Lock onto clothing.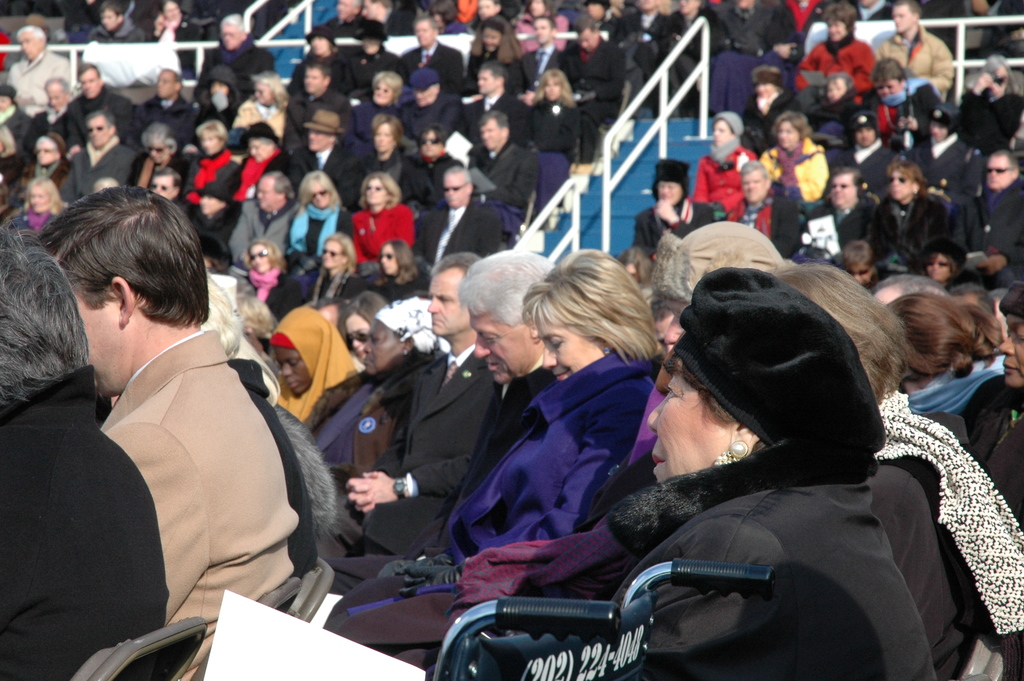
Locked: bbox=[8, 42, 79, 110].
